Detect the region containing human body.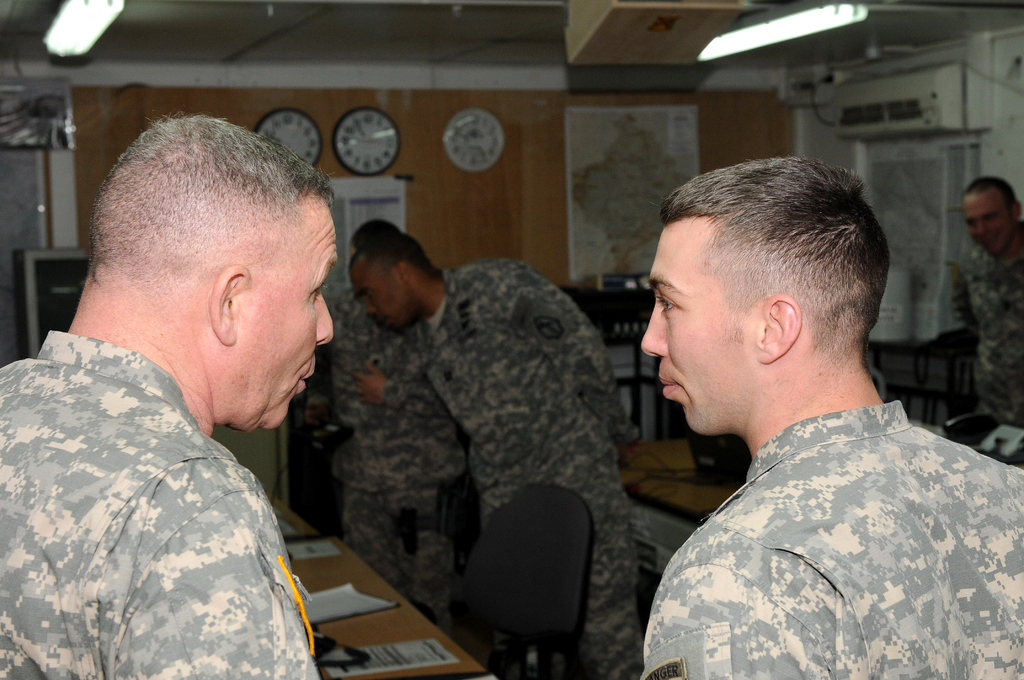
crop(0, 106, 342, 679).
